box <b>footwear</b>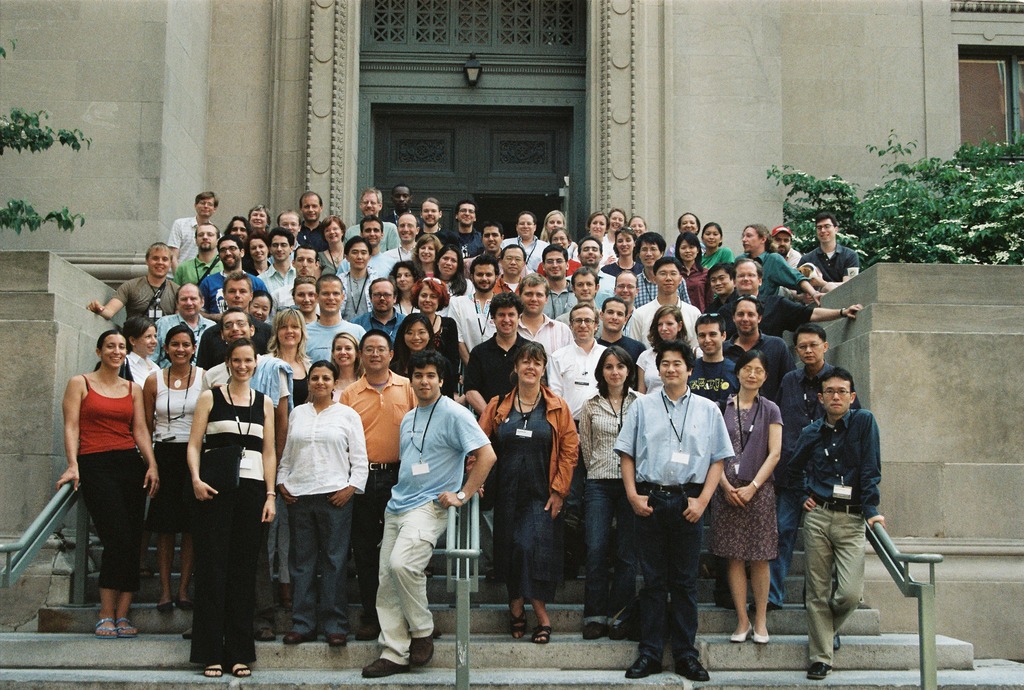
408/631/438/666
